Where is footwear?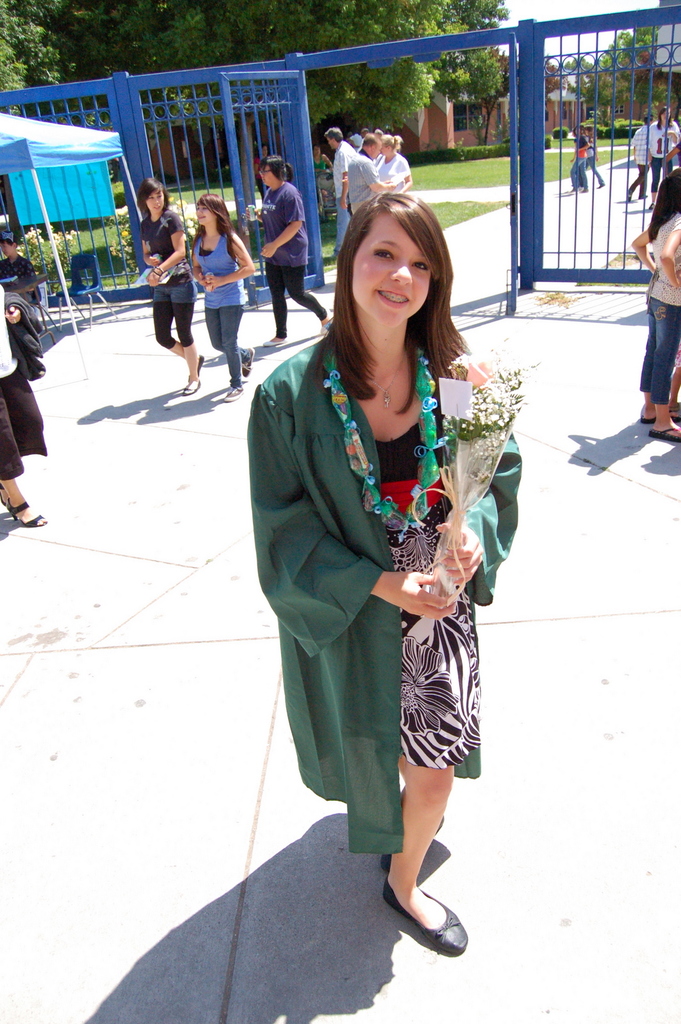
(381, 865, 472, 953).
